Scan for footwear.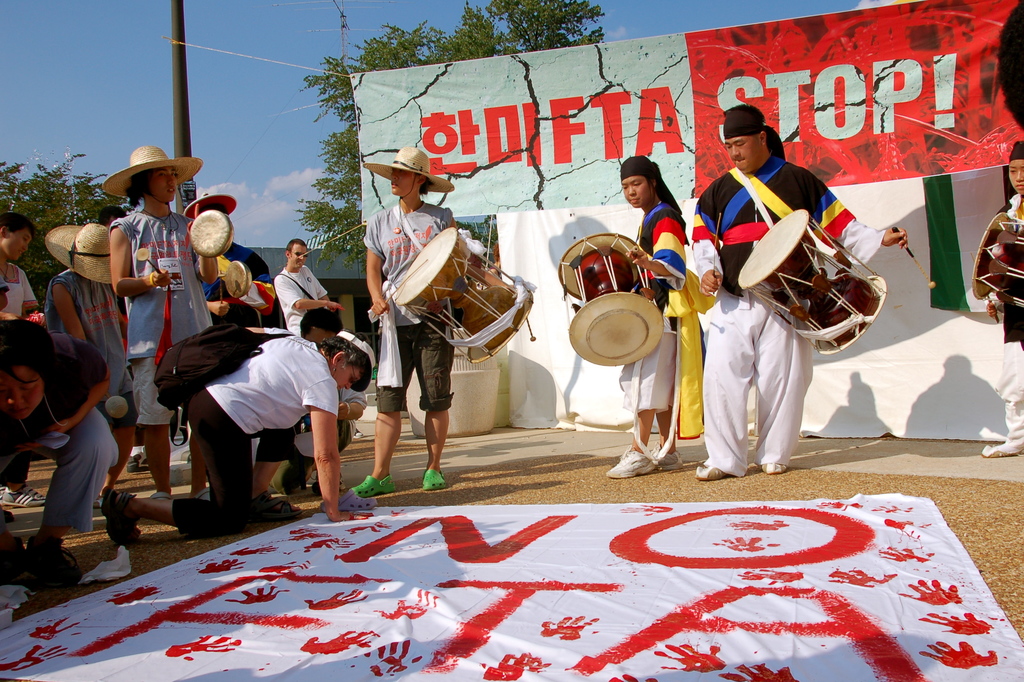
Scan result: 687, 460, 725, 475.
